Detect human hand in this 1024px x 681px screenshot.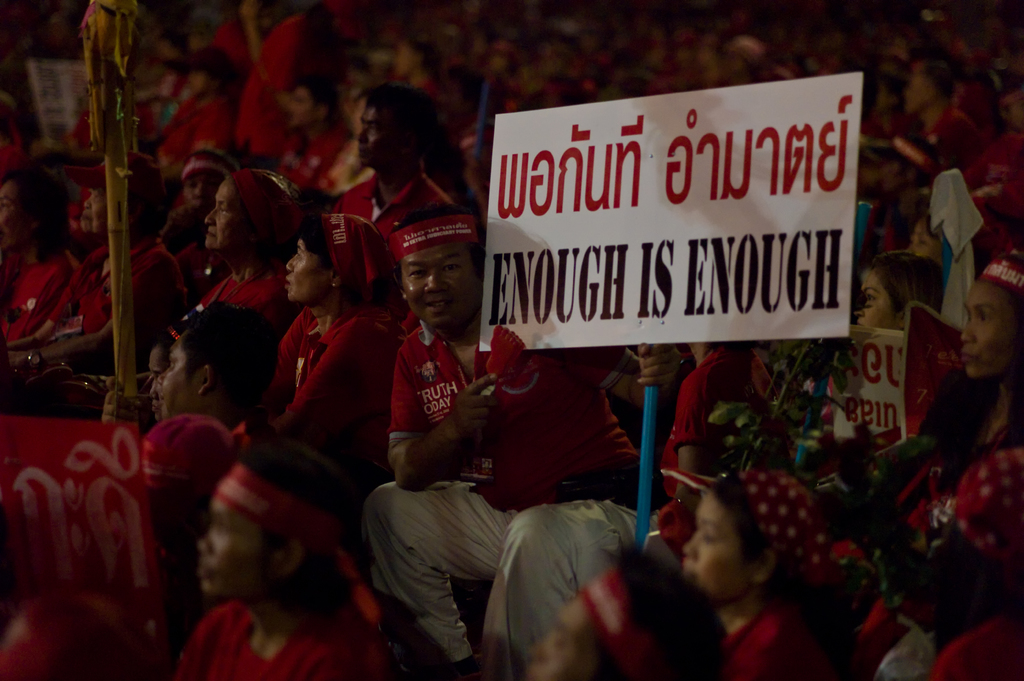
Detection: rect(102, 381, 137, 424).
